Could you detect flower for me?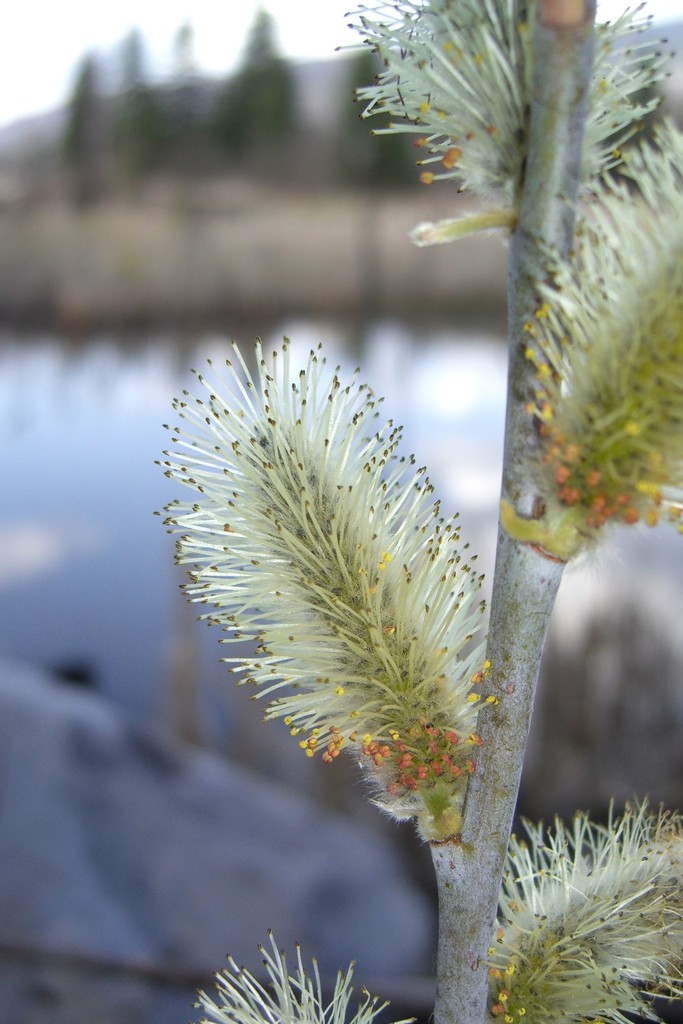
Detection result: pyautogui.locateOnScreen(507, 134, 682, 522).
